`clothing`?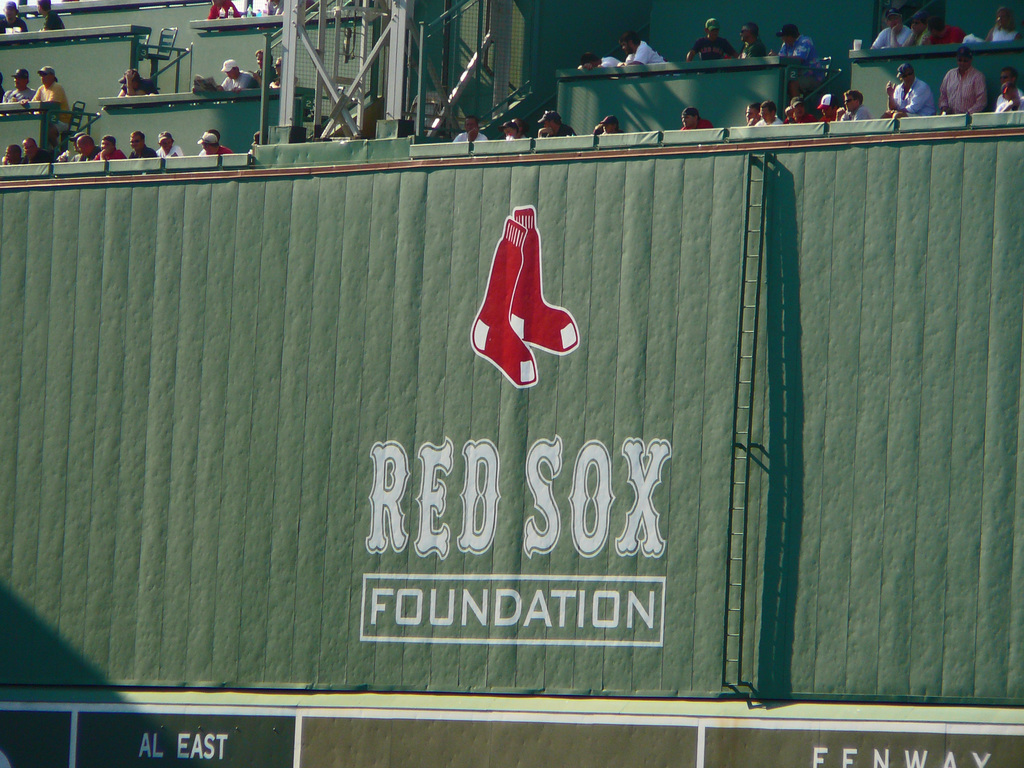
region(453, 130, 489, 143)
